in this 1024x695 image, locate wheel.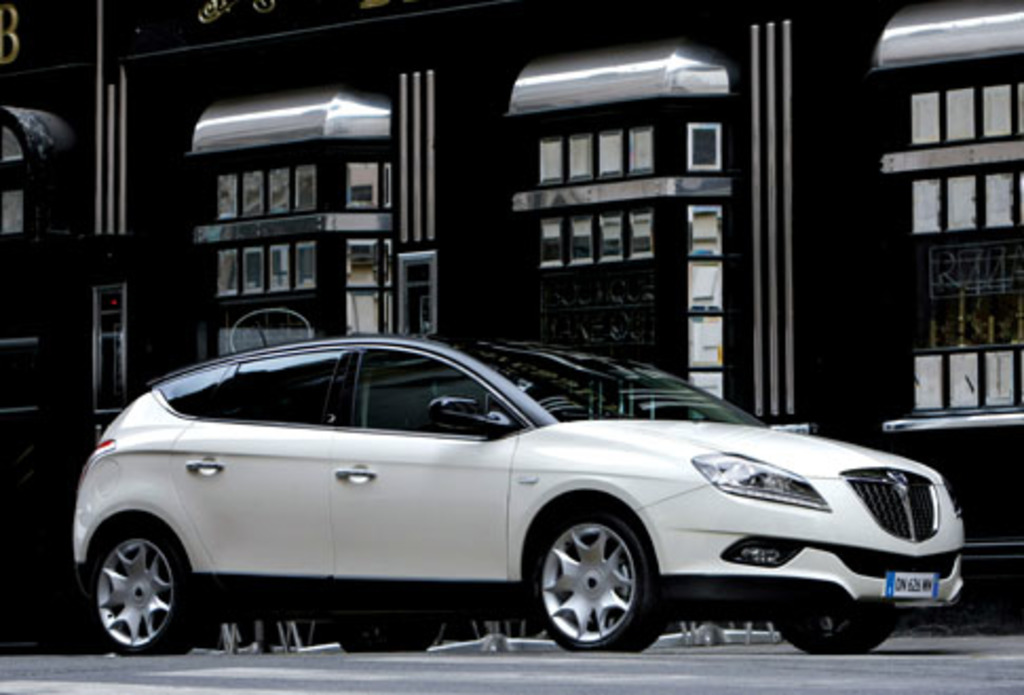
Bounding box: select_region(526, 515, 661, 657).
